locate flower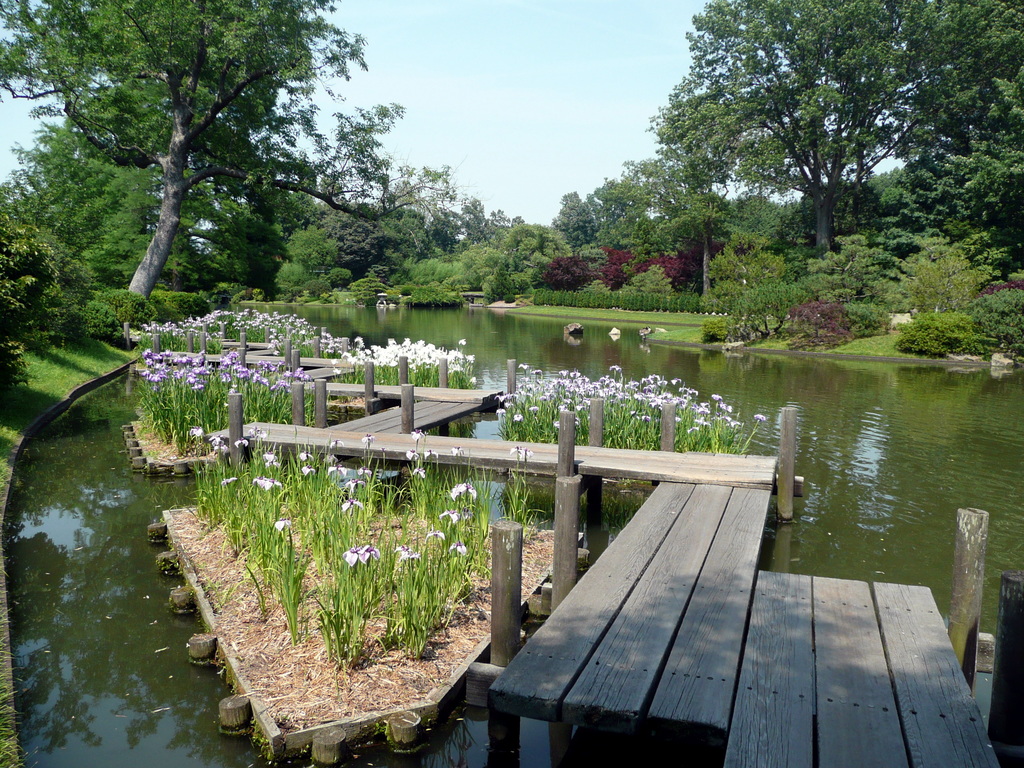
bbox=(451, 443, 467, 455)
